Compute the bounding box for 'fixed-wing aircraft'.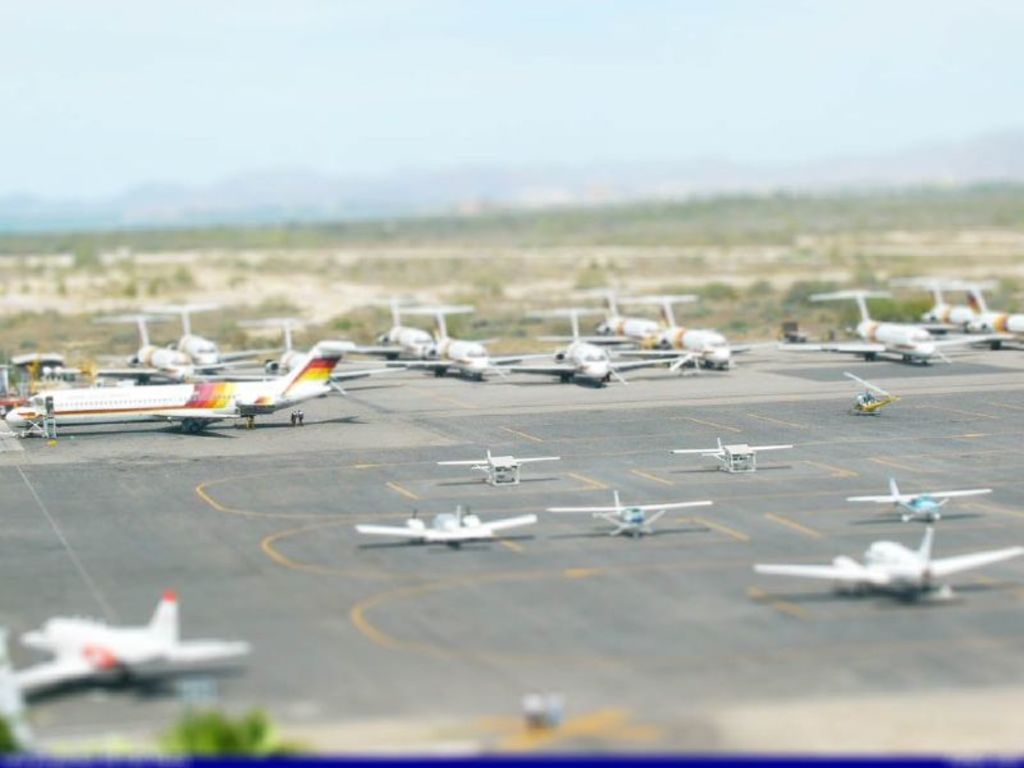
439:449:563:490.
